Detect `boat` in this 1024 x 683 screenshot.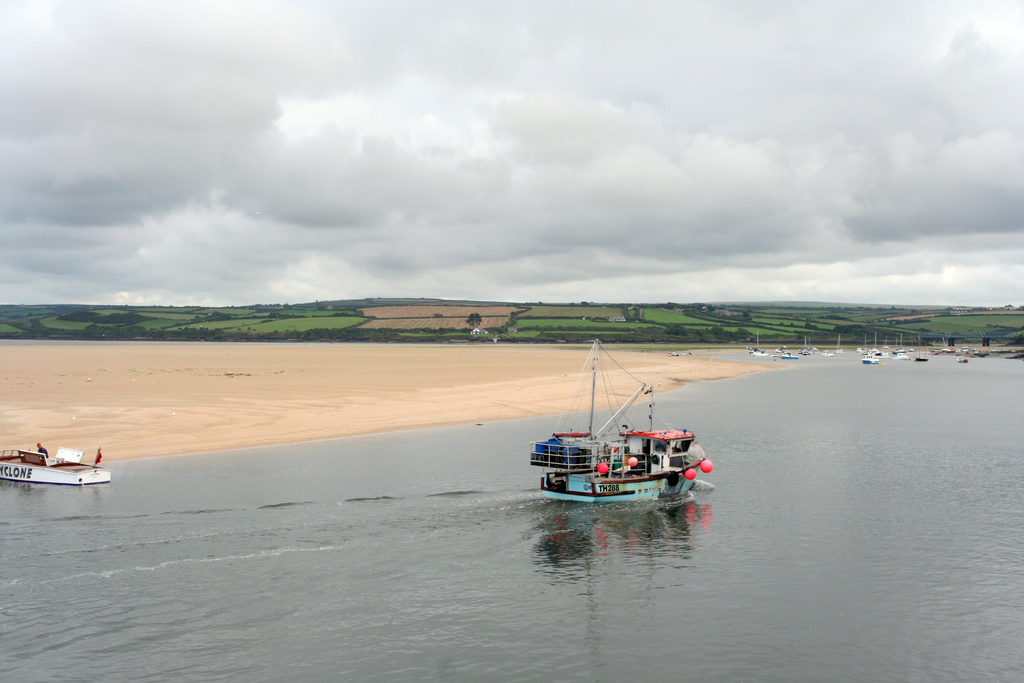
Detection: [left=505, top=375, right=724, bottom=512].
